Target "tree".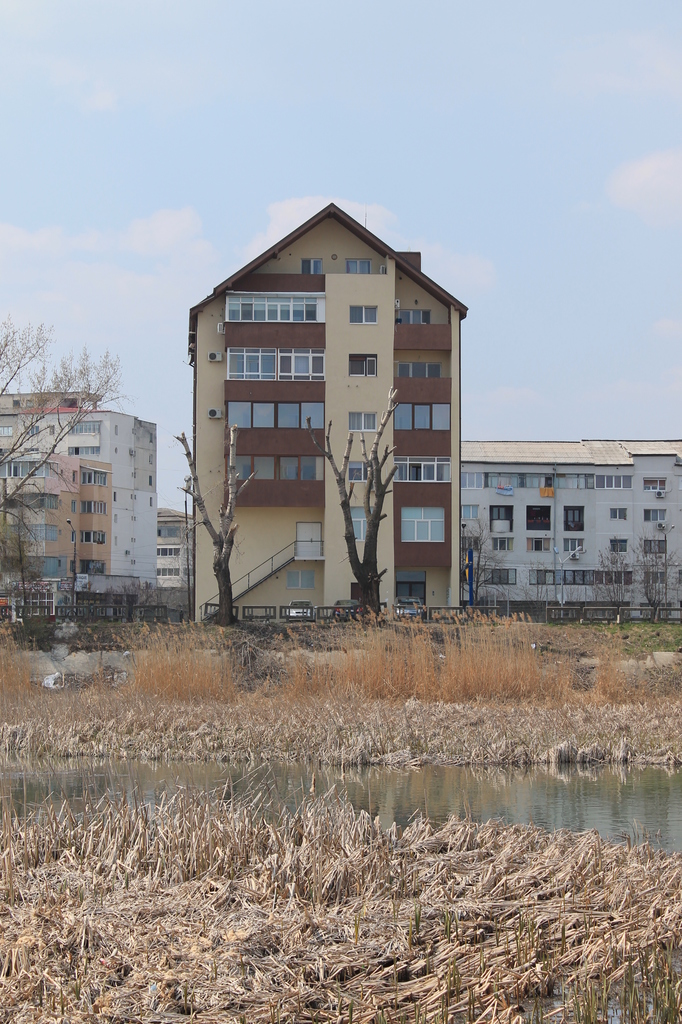
Target region: {"left": 464, "top": 514, "right": 507, "bottom": 610}.
